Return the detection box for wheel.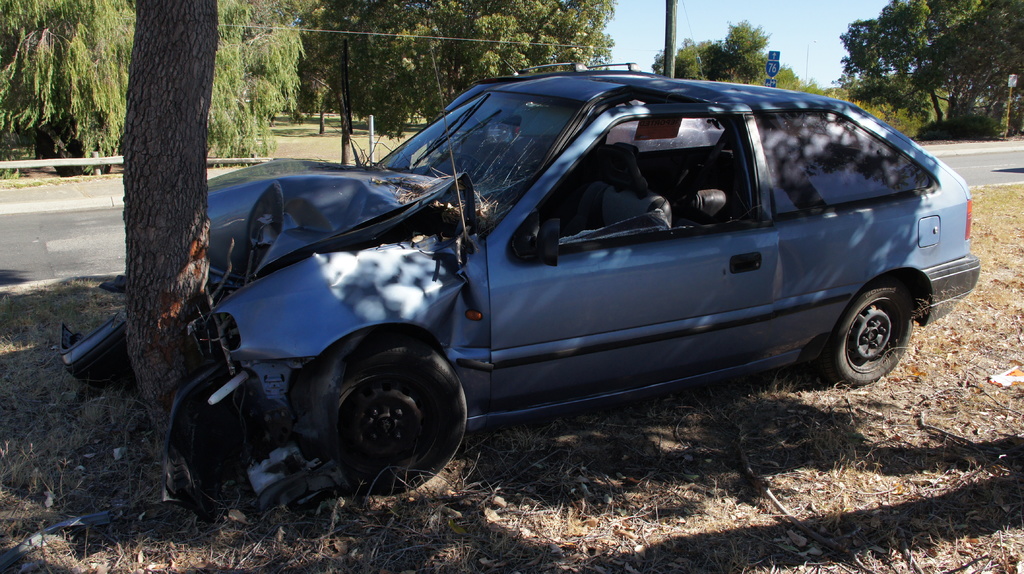
box=[326, 343, 477, 498].
